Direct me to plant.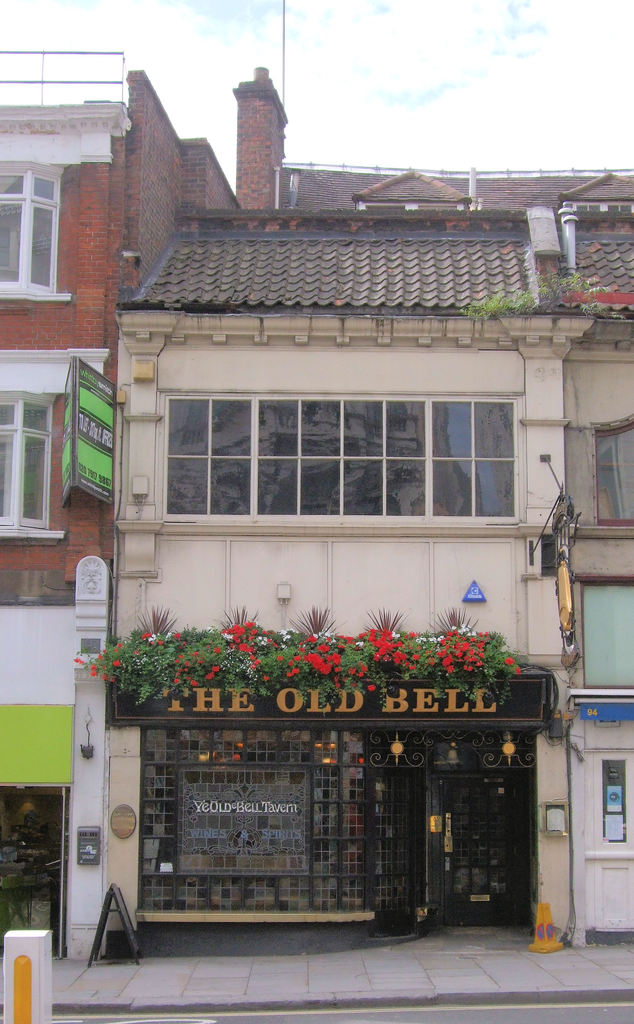
Direction: l=461, t=286, r=541, b=326.
